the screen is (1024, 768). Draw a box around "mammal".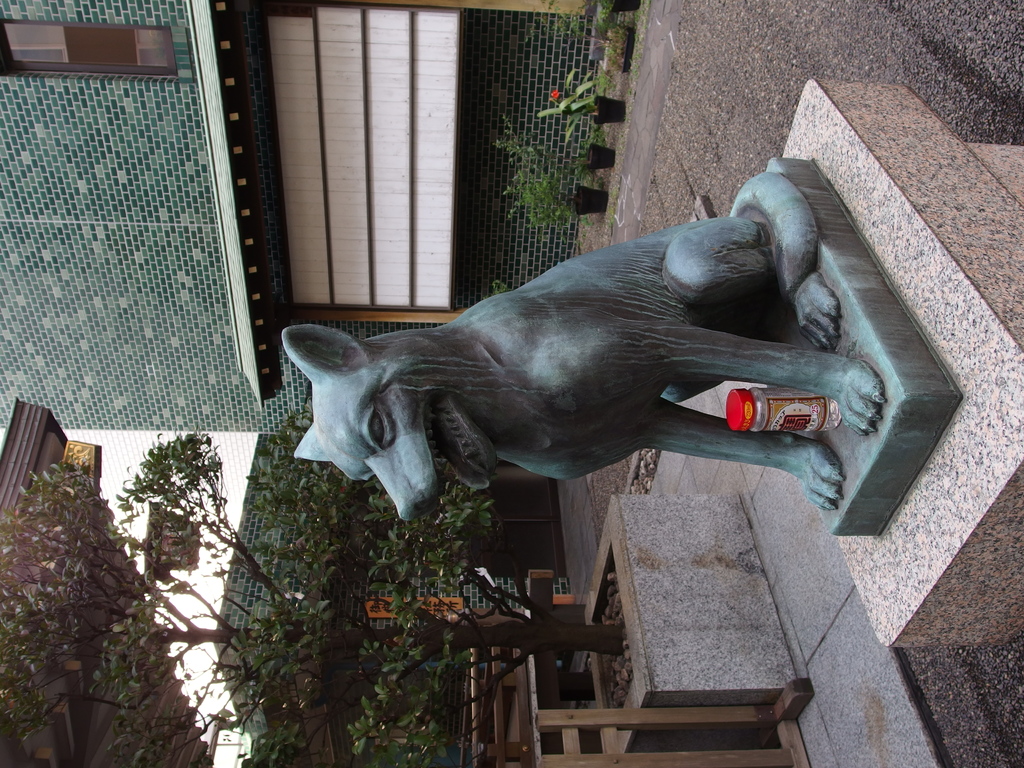
{"left": 323, "top": 167, "right": 864, "bottom": 531}.
